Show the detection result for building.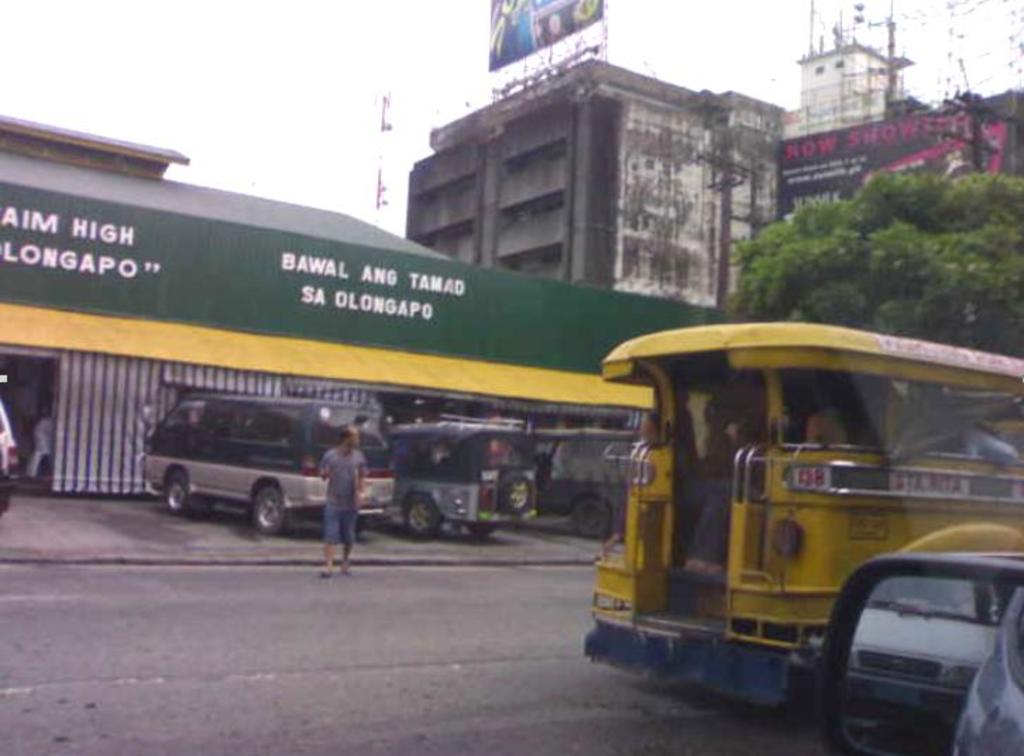
<region>777, 39, 915, 140</region>.
